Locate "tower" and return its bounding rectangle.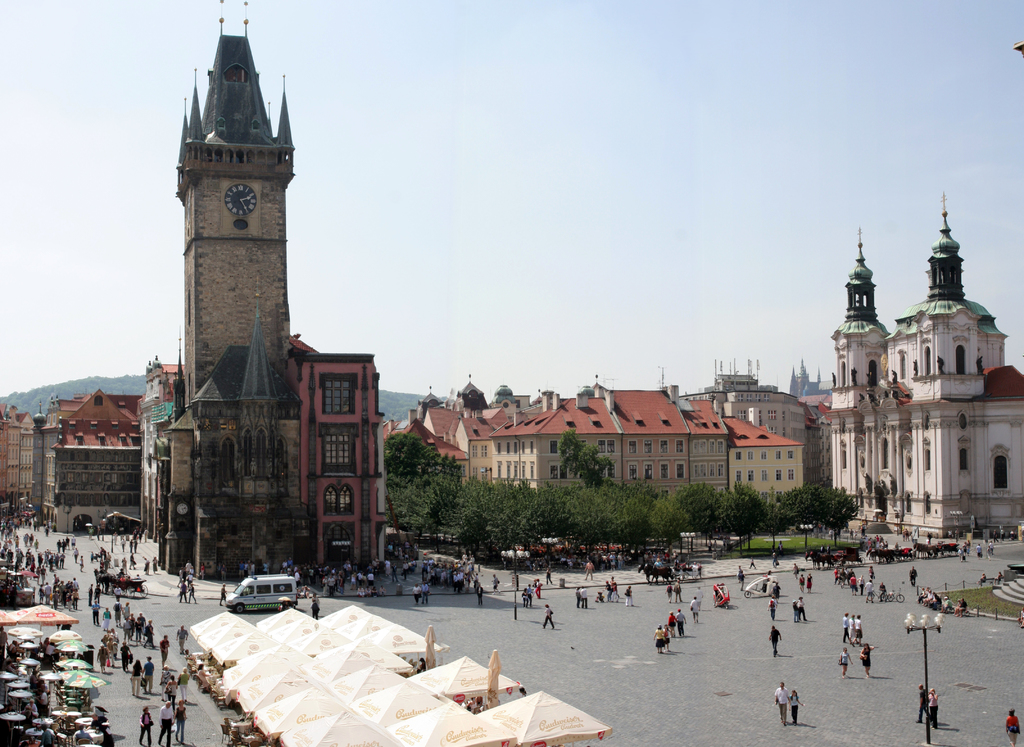
{"x1": 904, "y1": 194, "x2": 983, "y2": 325}.
